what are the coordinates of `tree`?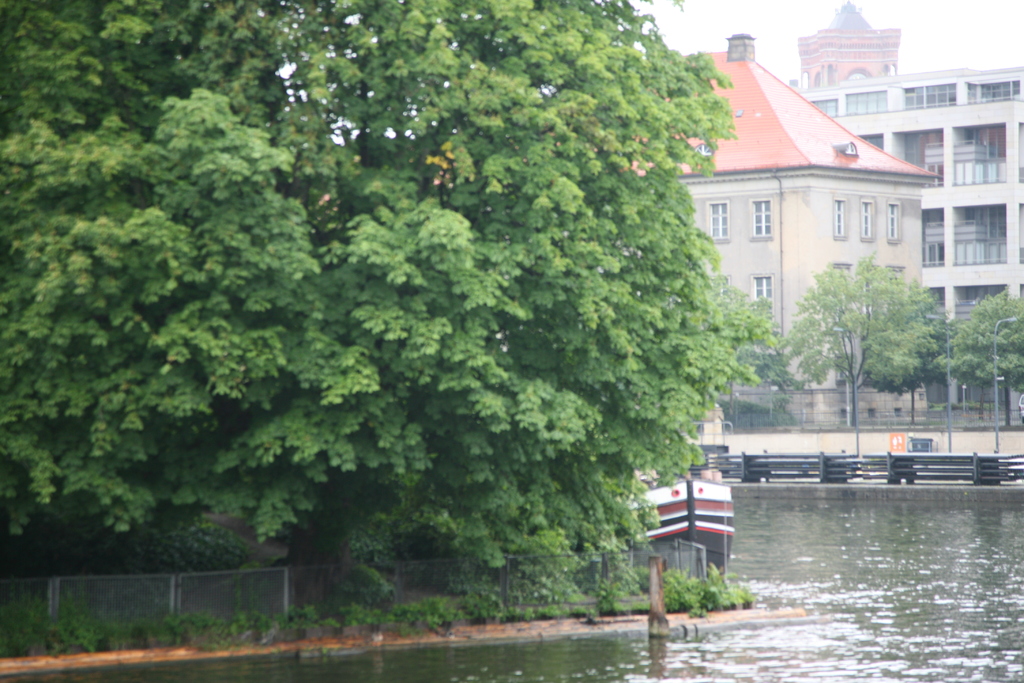
bbox=[0, 0, 820, 610].
